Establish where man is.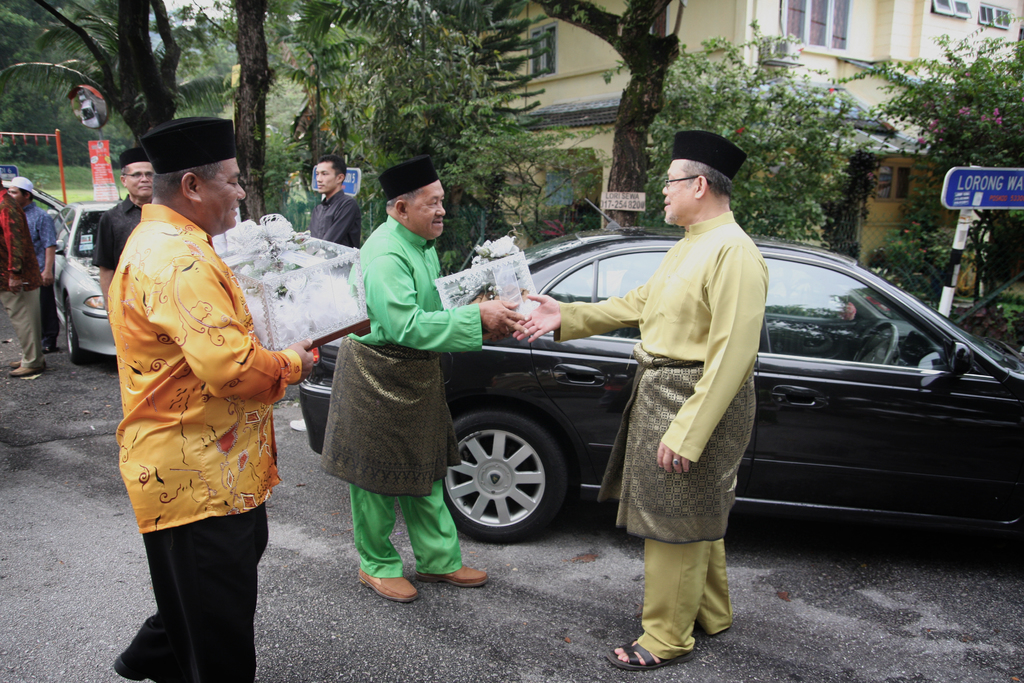
Established at bbox=[1, 174, 51, 375].
